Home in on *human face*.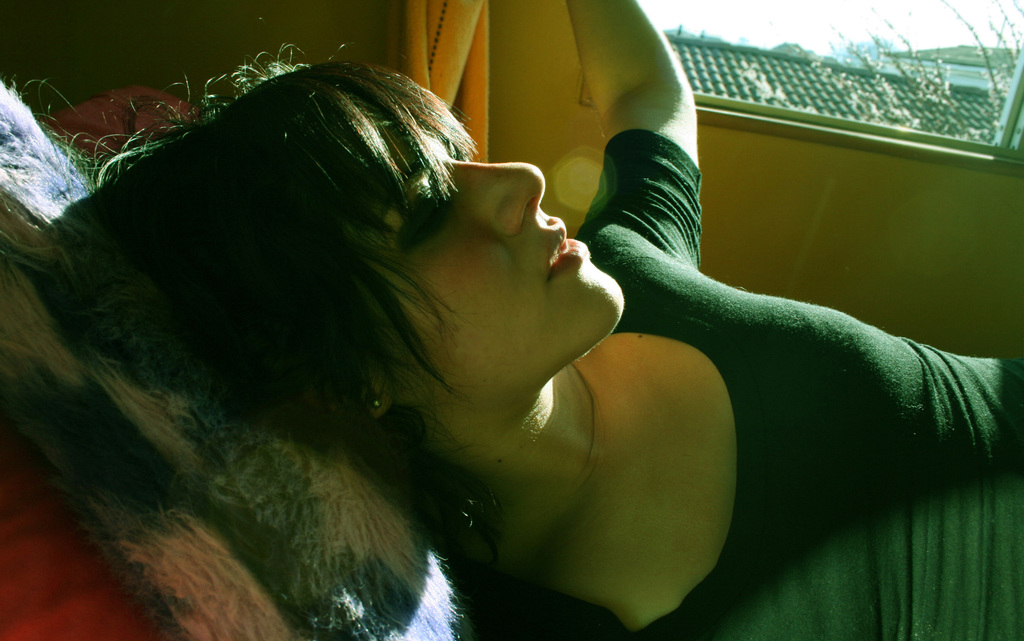
Homed in at <box>348,127,624,385</box>.
